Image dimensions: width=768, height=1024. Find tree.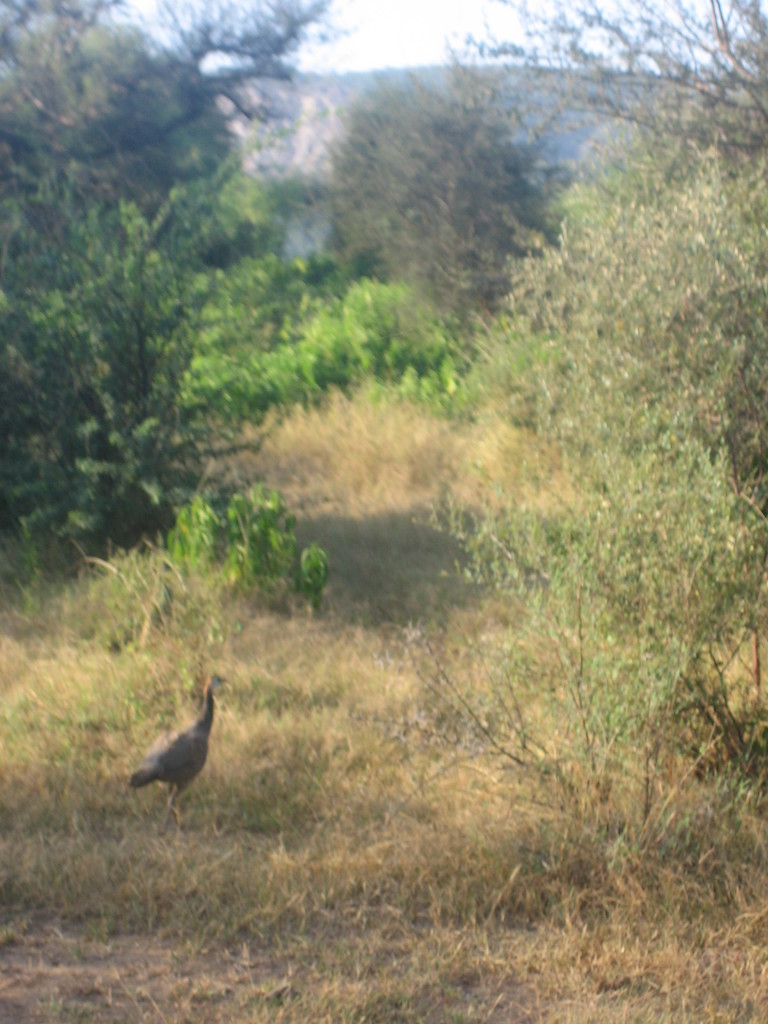
locate(321, 67, 577, 337).
